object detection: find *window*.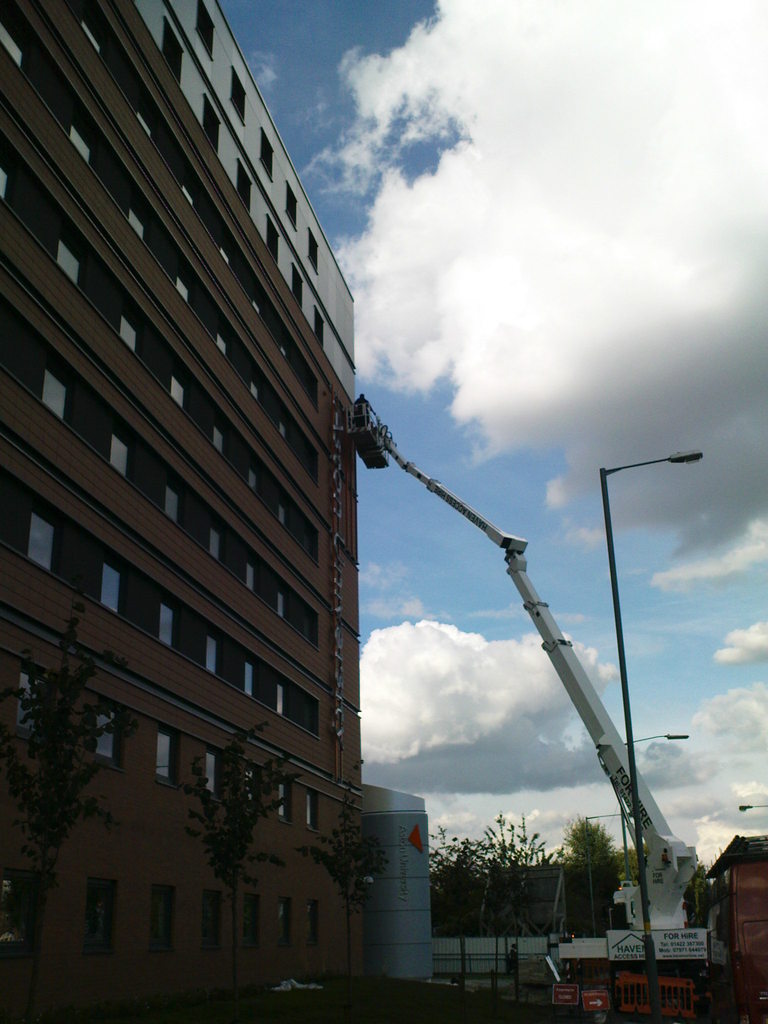
(177, 270, 196, 308).
